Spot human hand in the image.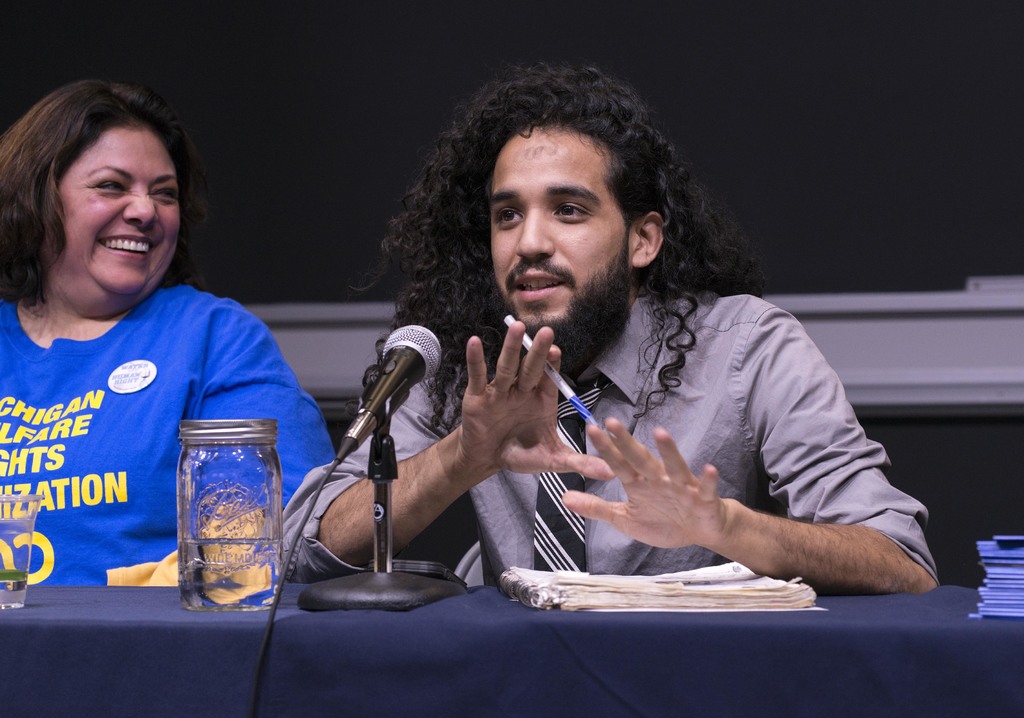
human hand found at 442,313,579,507.
